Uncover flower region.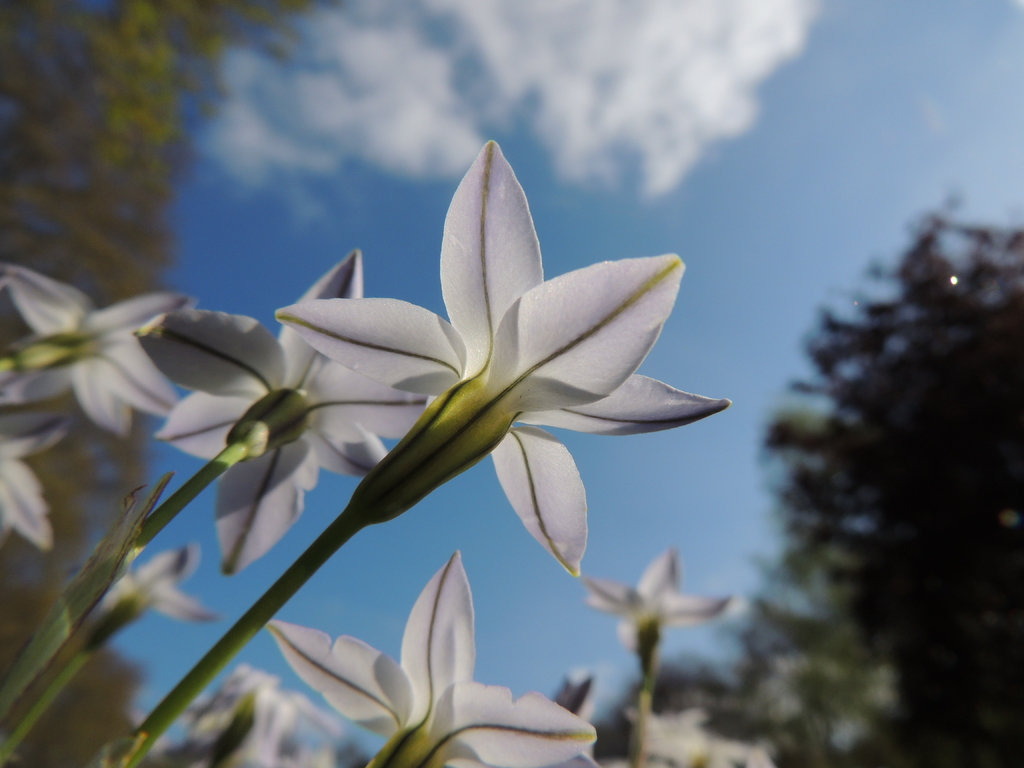
Uncovered: pyautogui.locateOnScreen(251, 132, 734, 596).
